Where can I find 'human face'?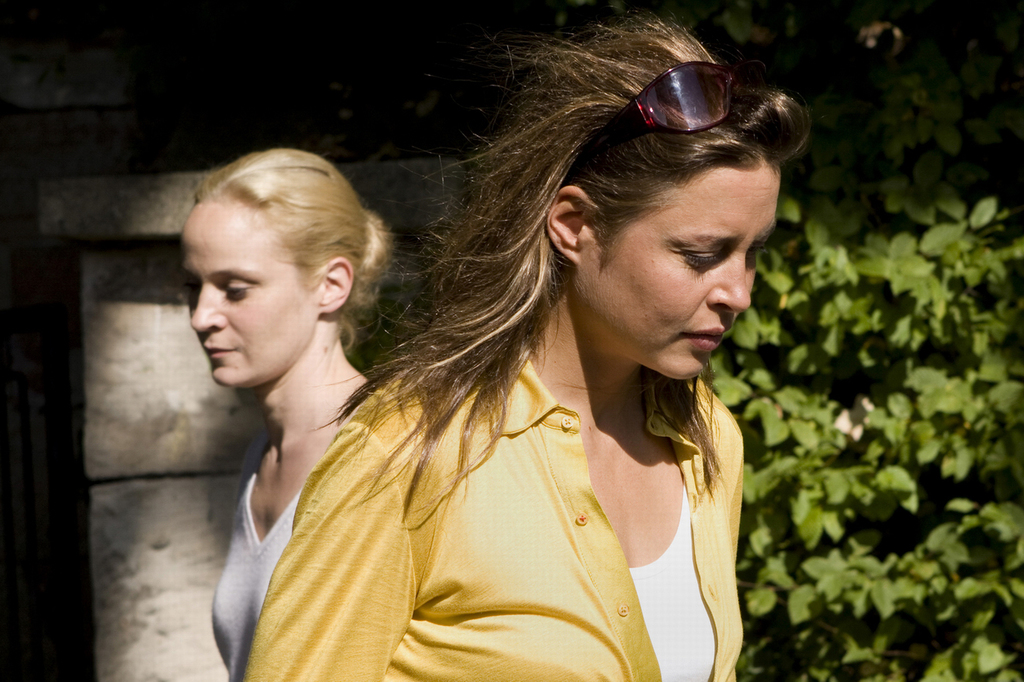
You can find it at Rect(179, 202, 320, 386).
